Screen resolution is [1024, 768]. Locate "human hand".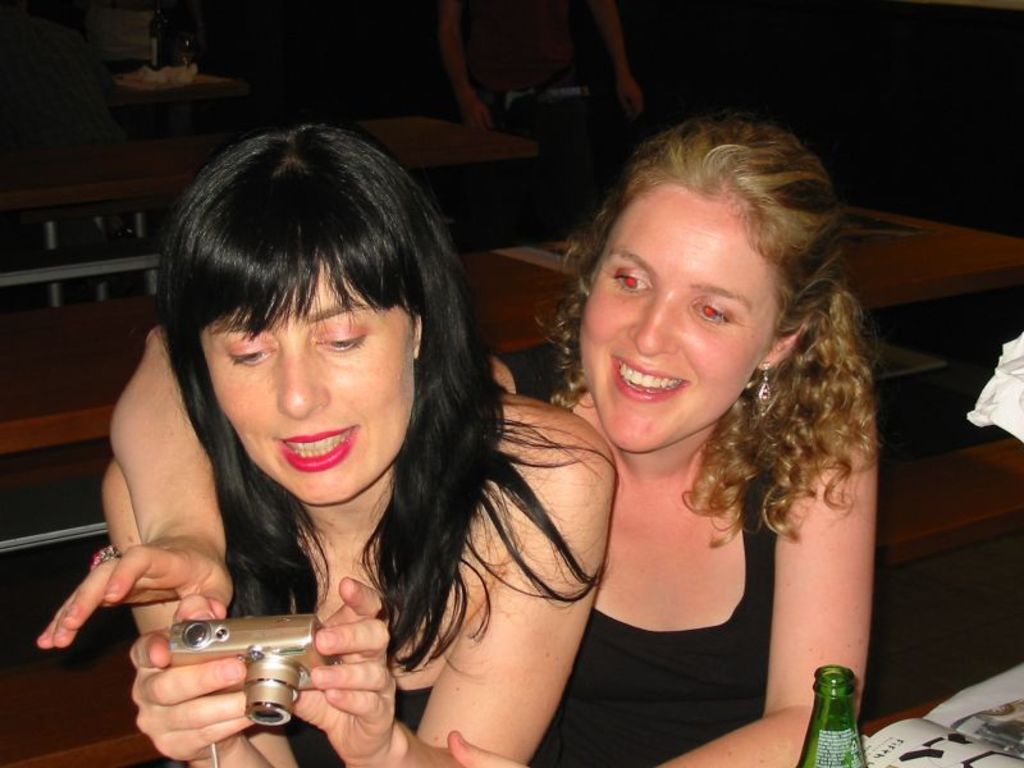
region(33, 536, 234, 646).
